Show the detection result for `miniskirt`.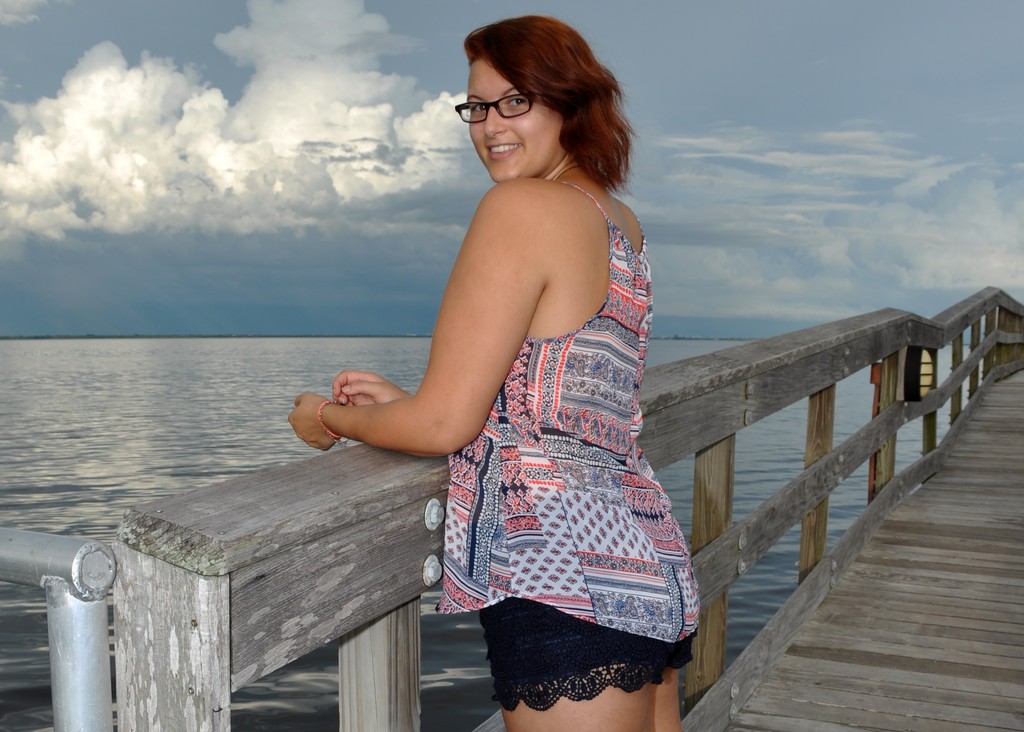
481/595/700/713.
